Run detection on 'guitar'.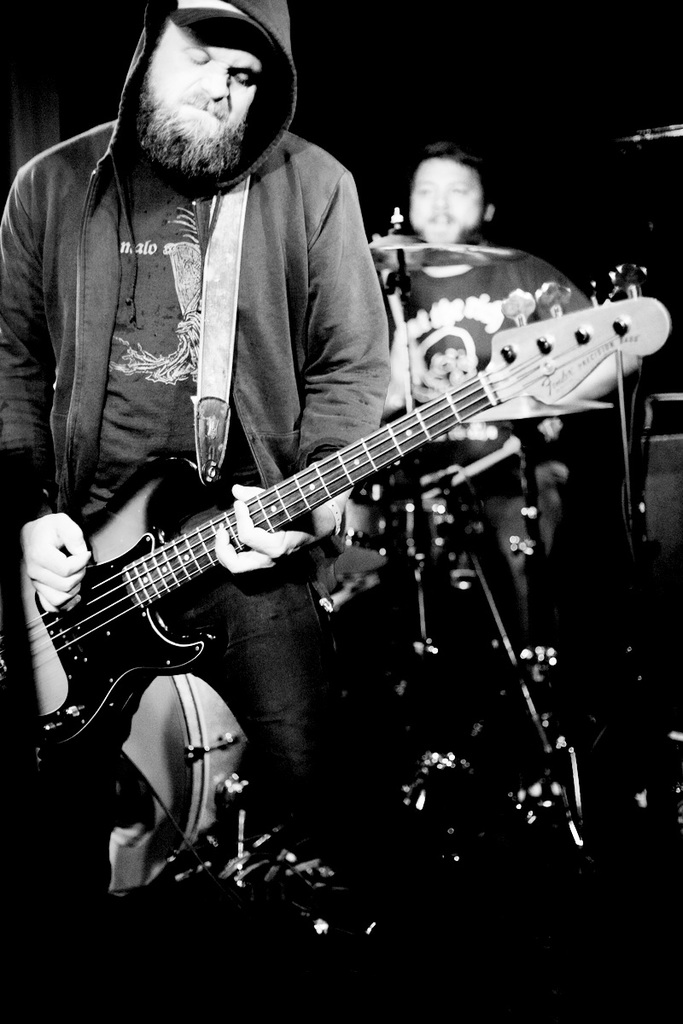
Result: l=5, t=256, r=667, b=777.
